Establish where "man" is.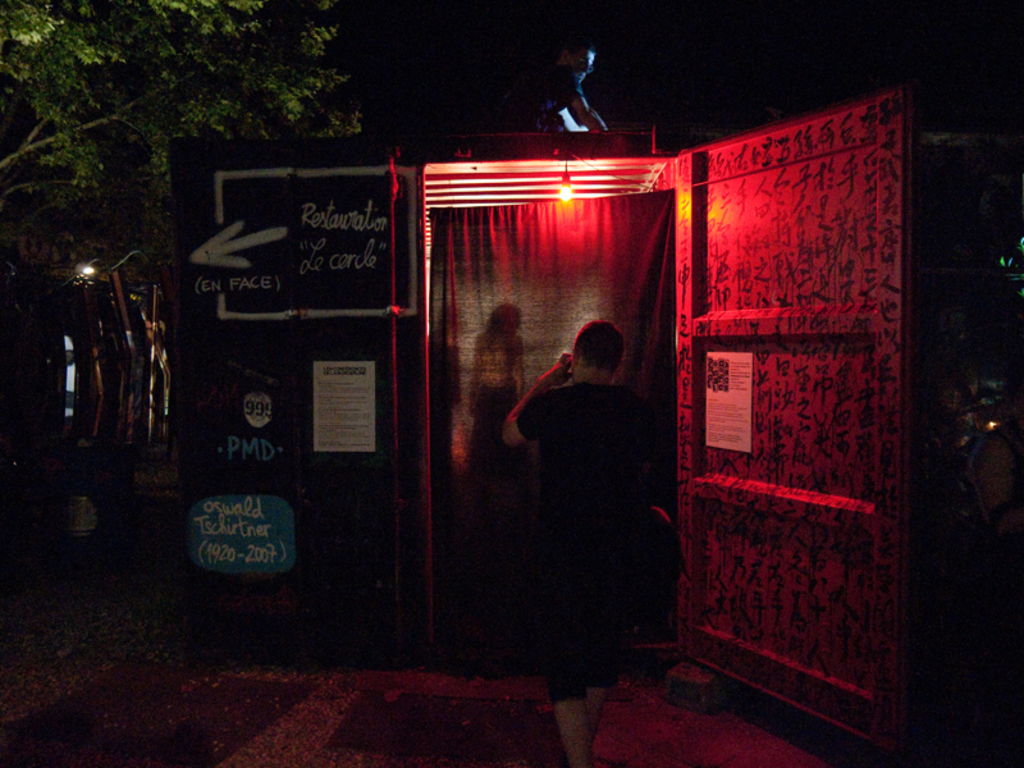
Established at 509 301 658 641.
